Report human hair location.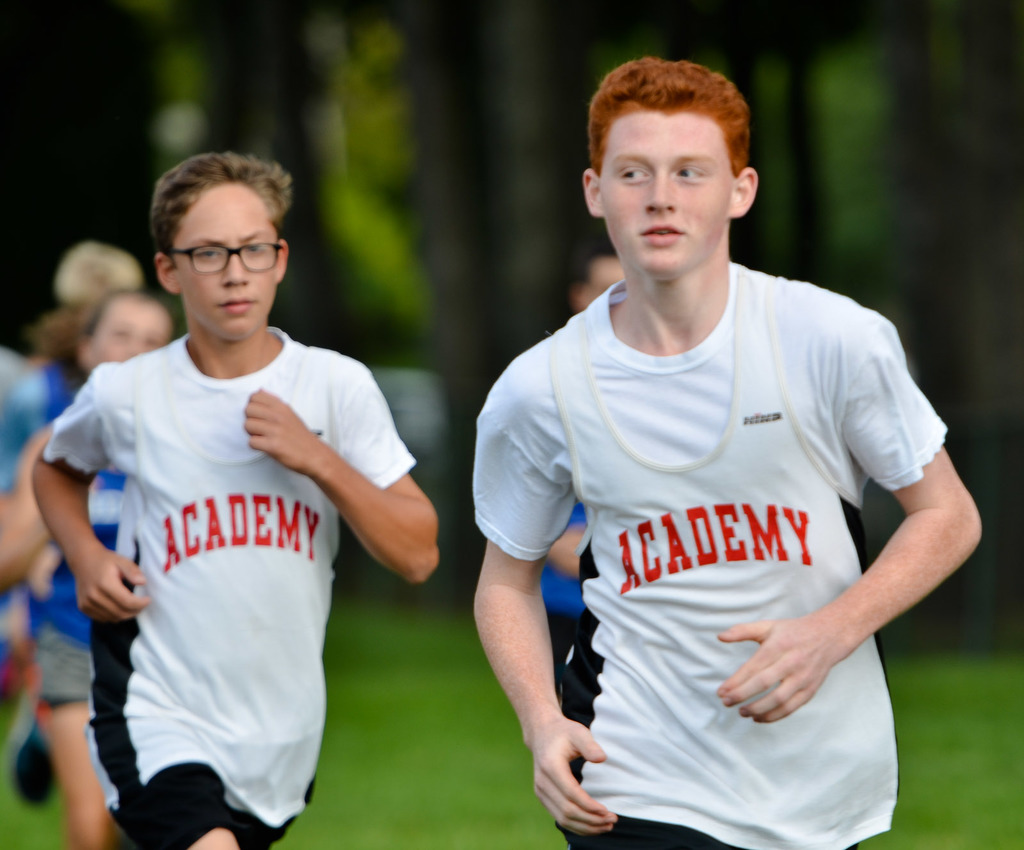
Report: Rect(586, 51, 747, 174).
